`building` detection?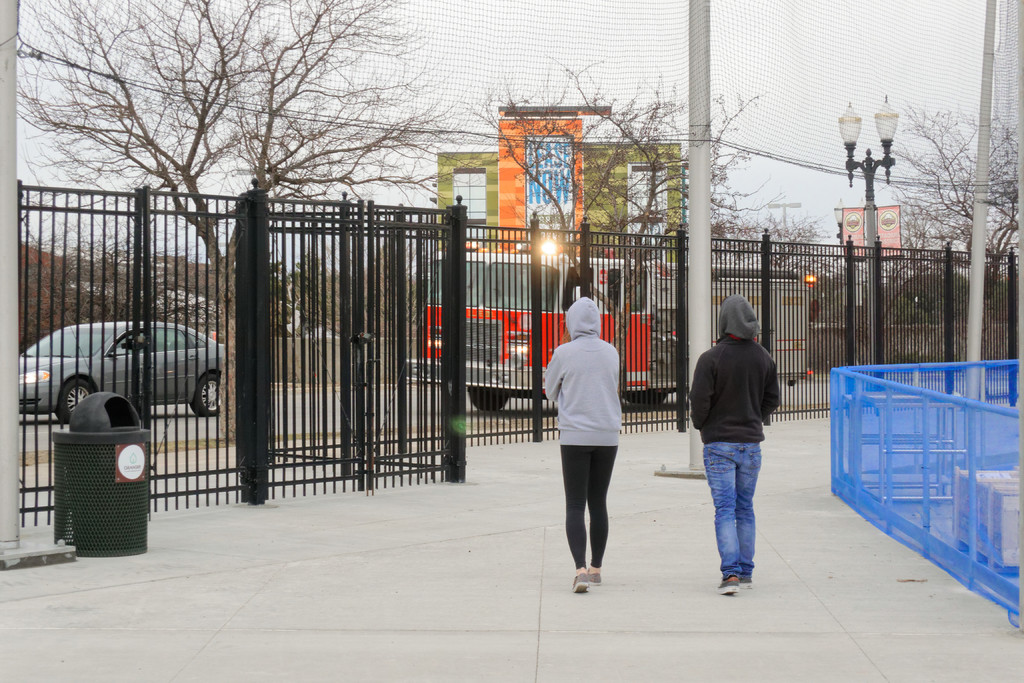
locate(431, 106, 694, 365)
